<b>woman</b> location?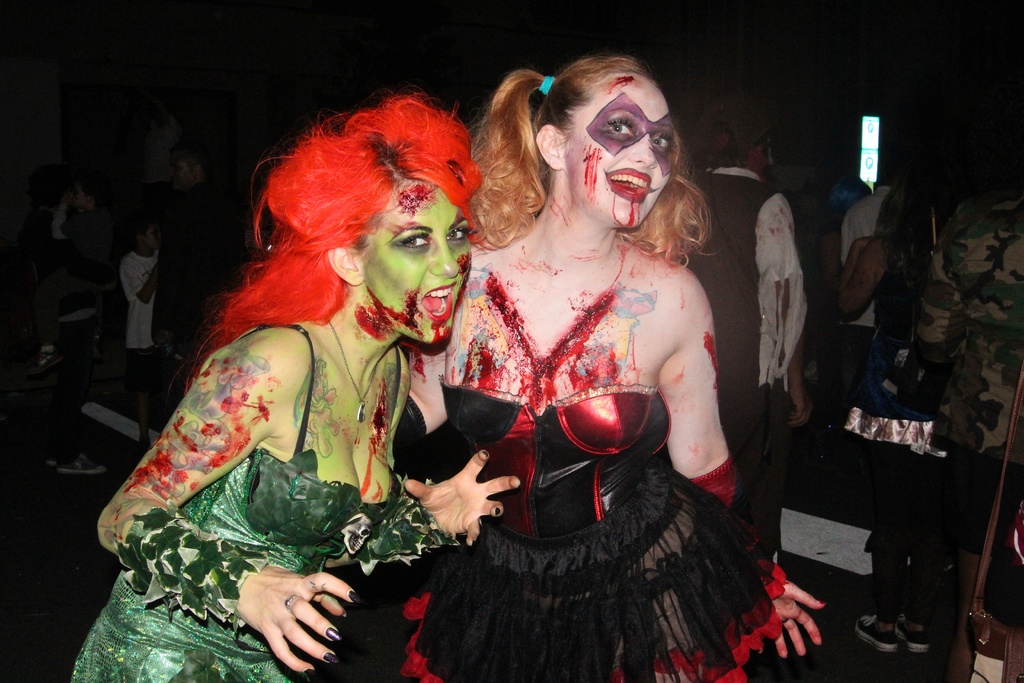
bbox=(60, 99, 455, 682)
